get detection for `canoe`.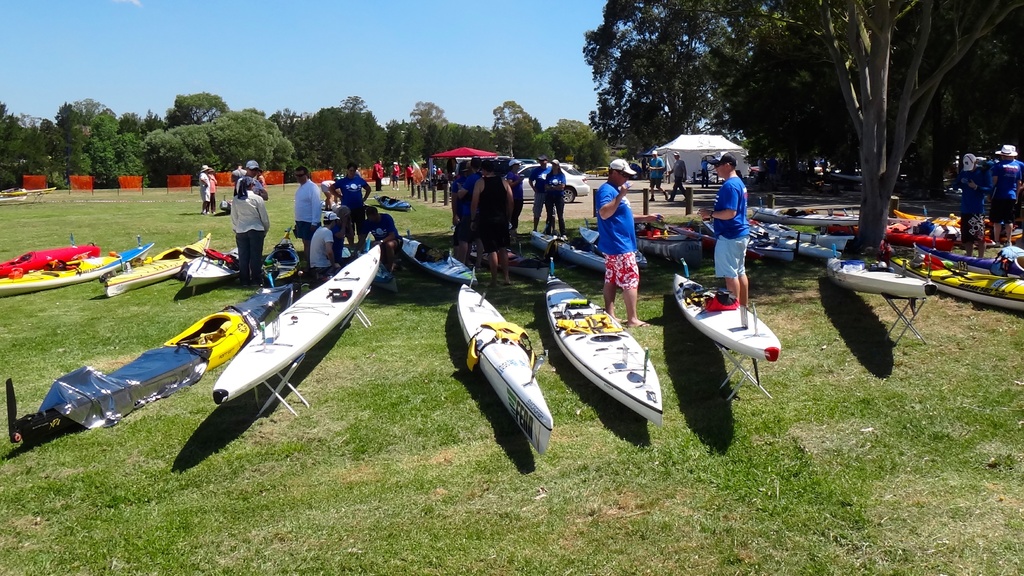
Detection: l=374, t=195, r=415, b=211.
